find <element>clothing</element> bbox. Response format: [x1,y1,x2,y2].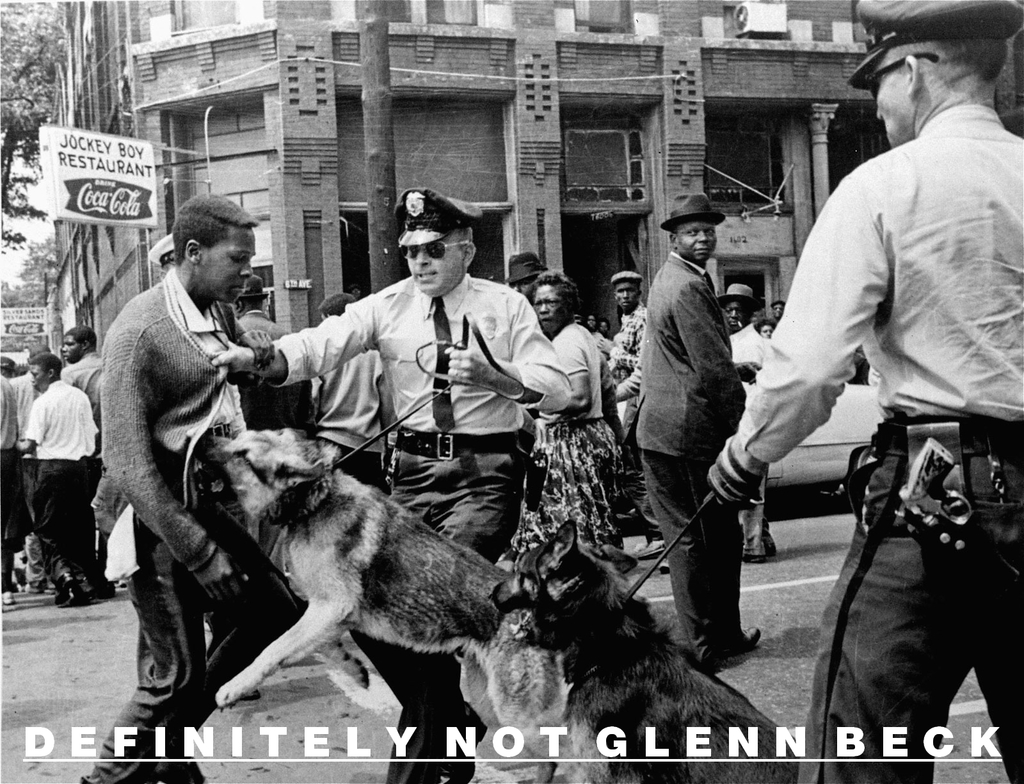
[79,278,297,775].
